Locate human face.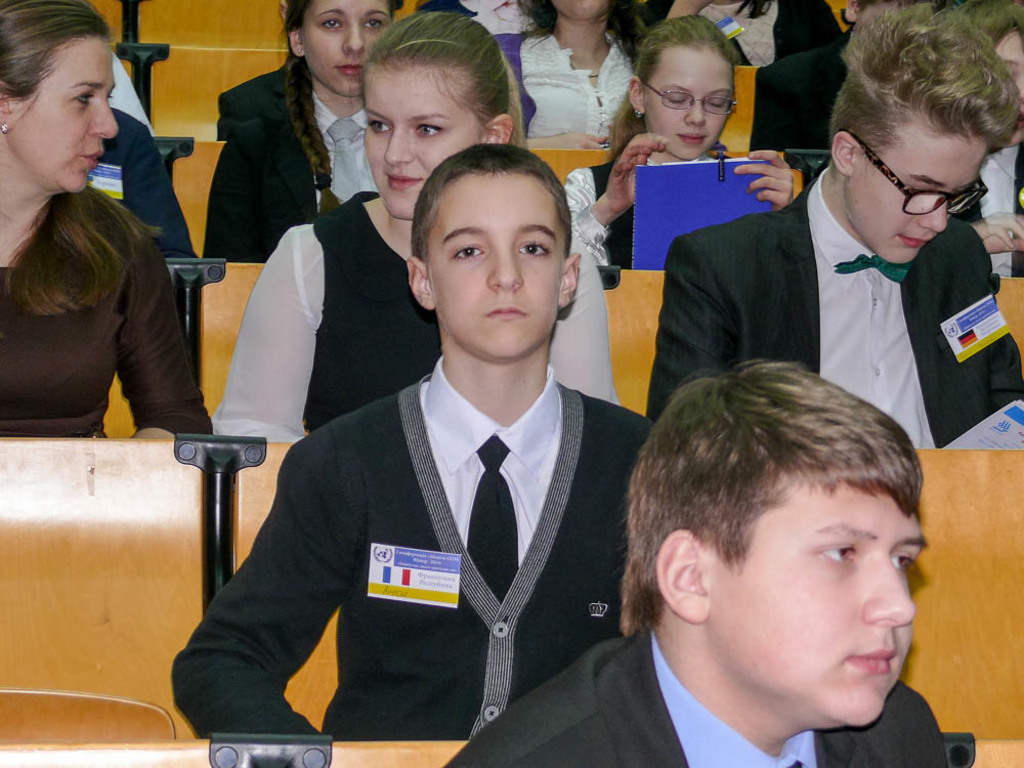
Bounding box: [847,112,987,262].
